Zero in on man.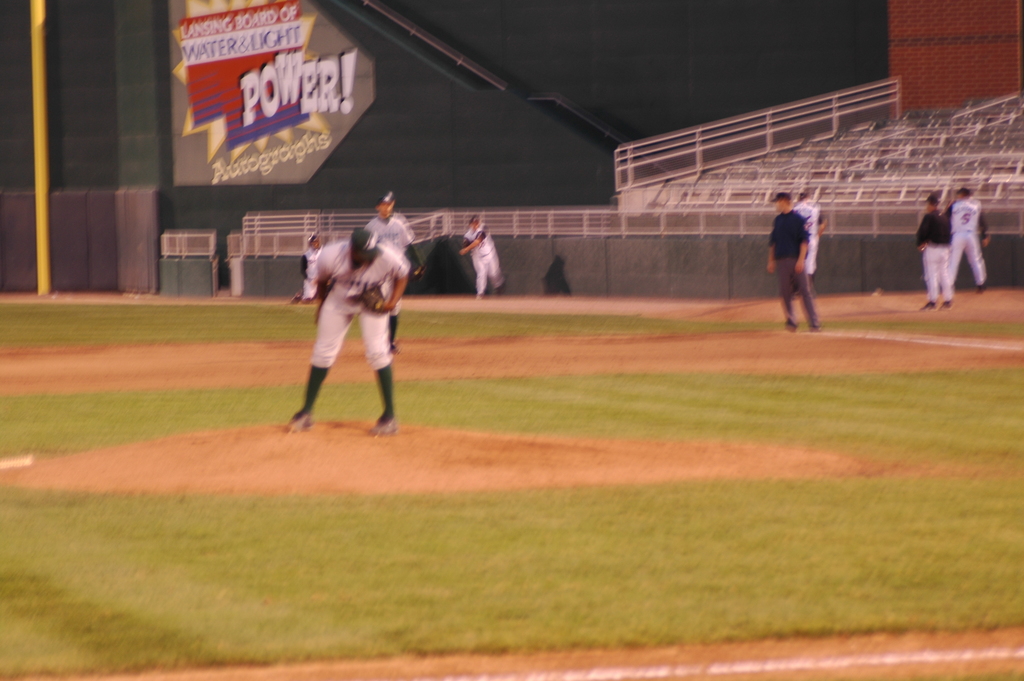
Zeroed in: detection(282, 224, 414, 442).
